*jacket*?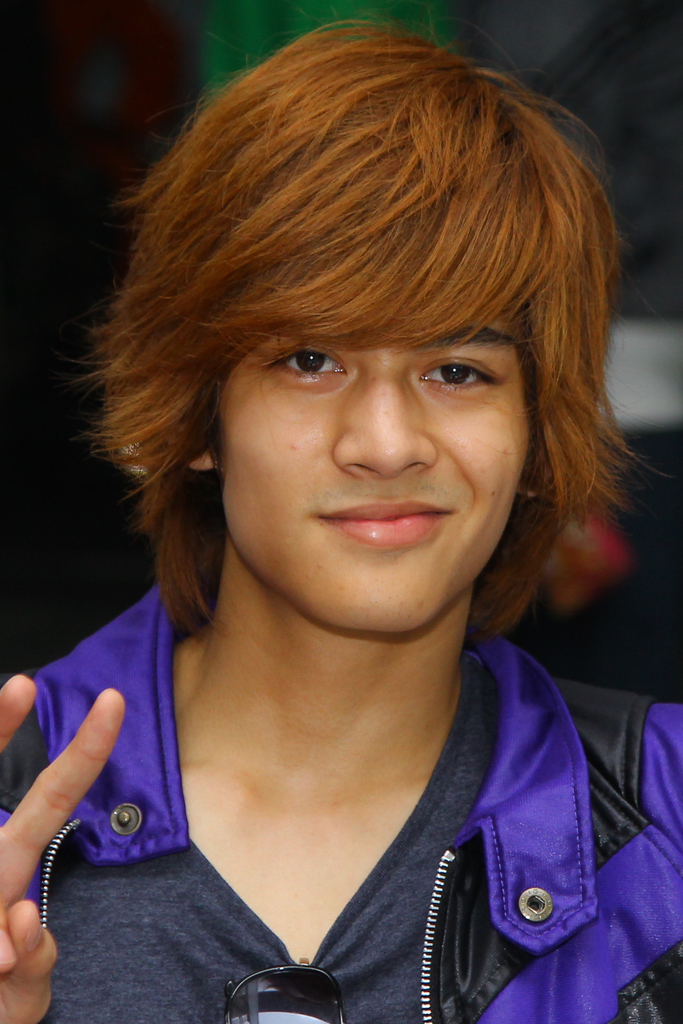
region(1, 695, 633, 1023)
